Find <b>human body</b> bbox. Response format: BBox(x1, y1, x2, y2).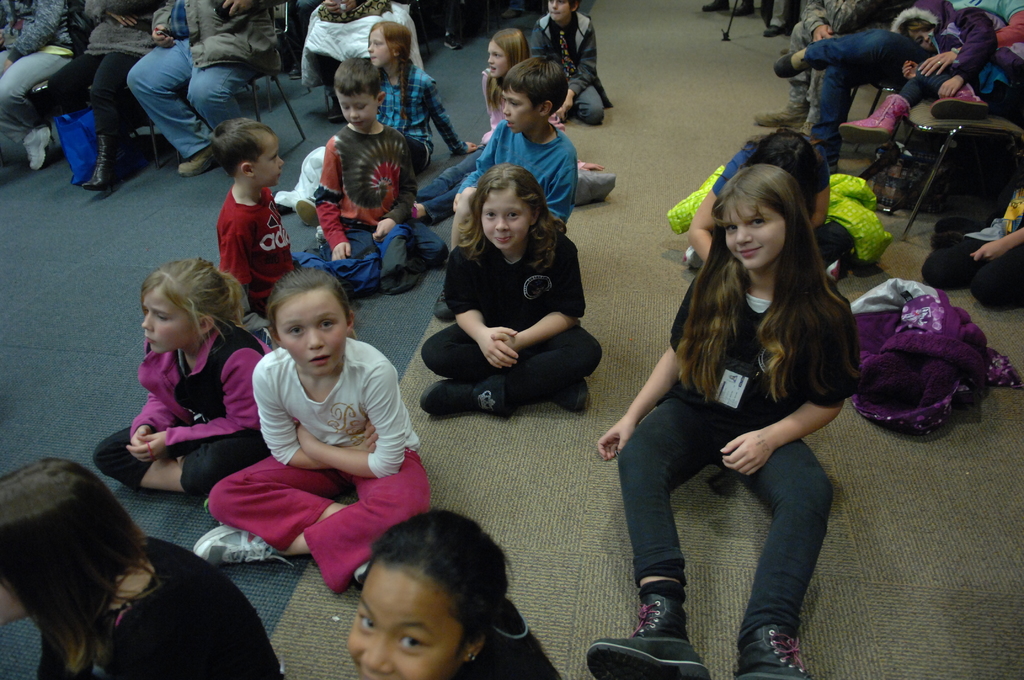
BBox(417, 164, 609, 418).
